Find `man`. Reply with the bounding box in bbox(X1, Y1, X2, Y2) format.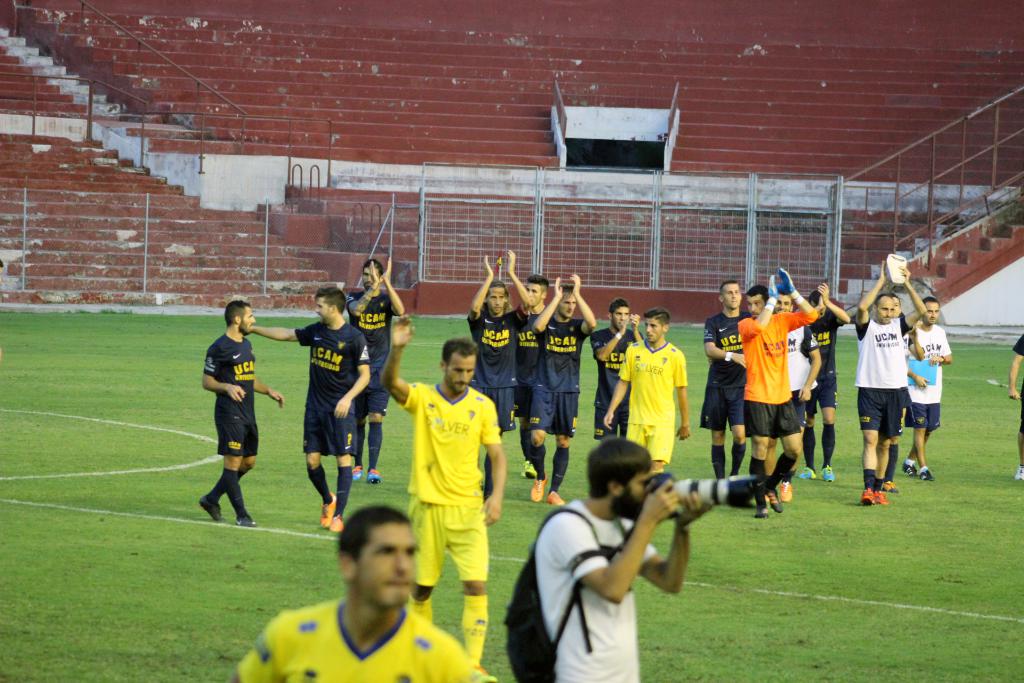
bbox(733, 264, 815, 514).
